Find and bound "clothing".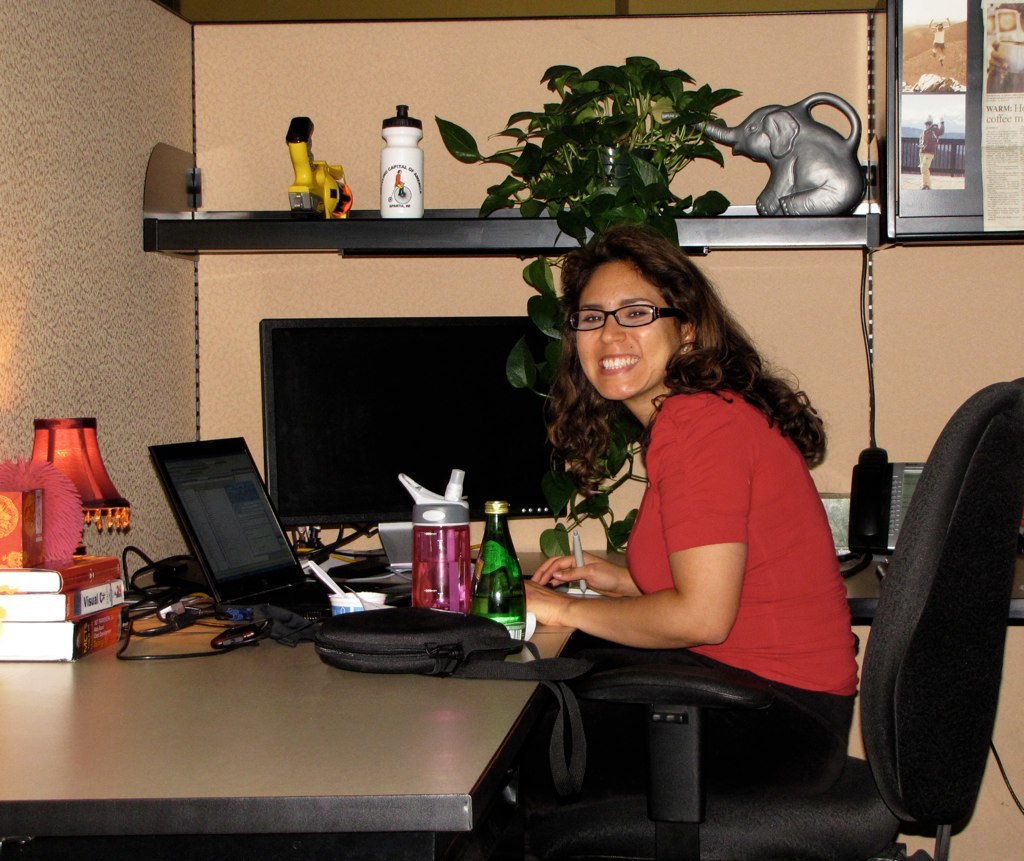
Bound: region(588, 355, 845, 740).
